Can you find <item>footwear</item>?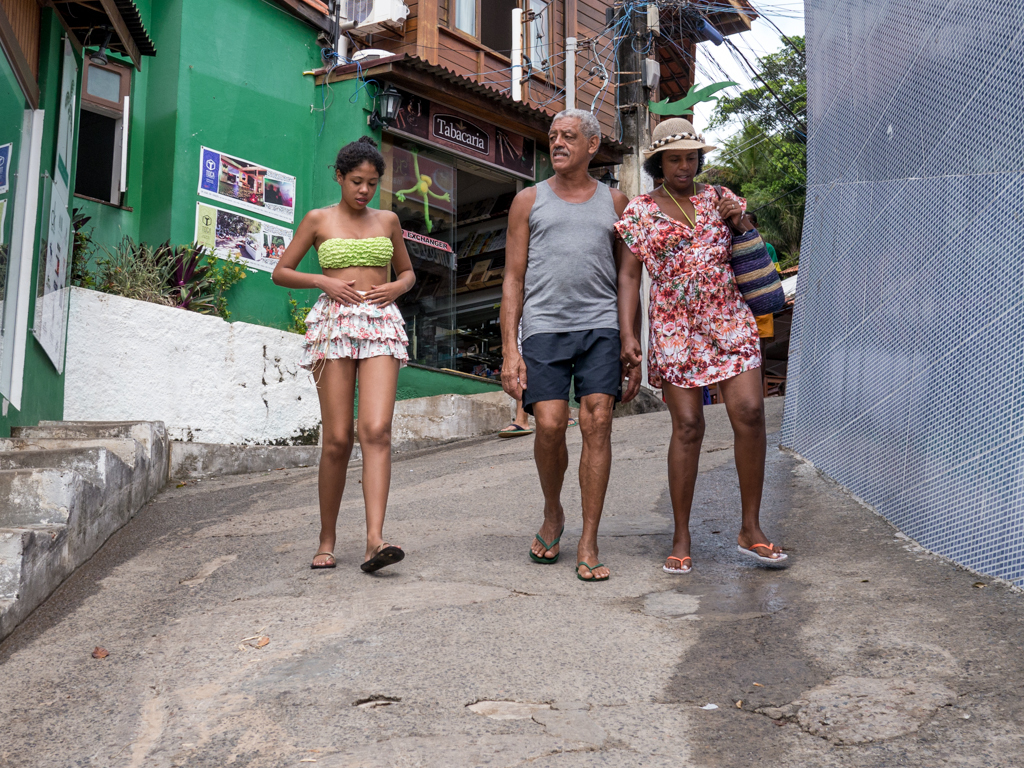
Yes, bounding box: 738 542 786 568.
